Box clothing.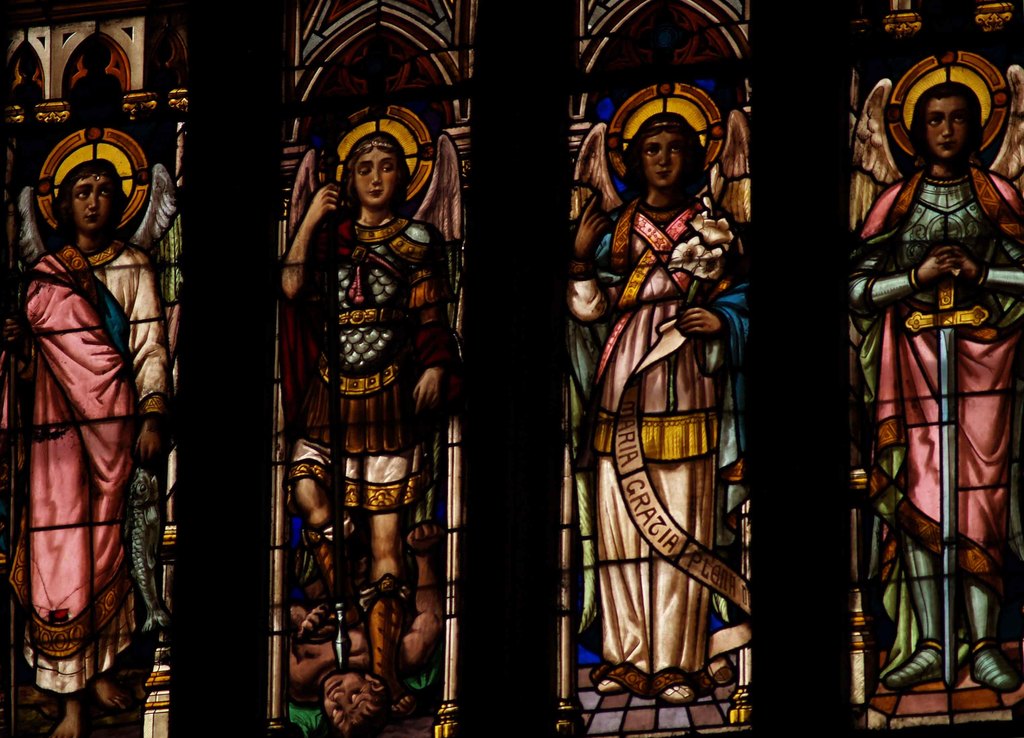
286,213,453,521.
